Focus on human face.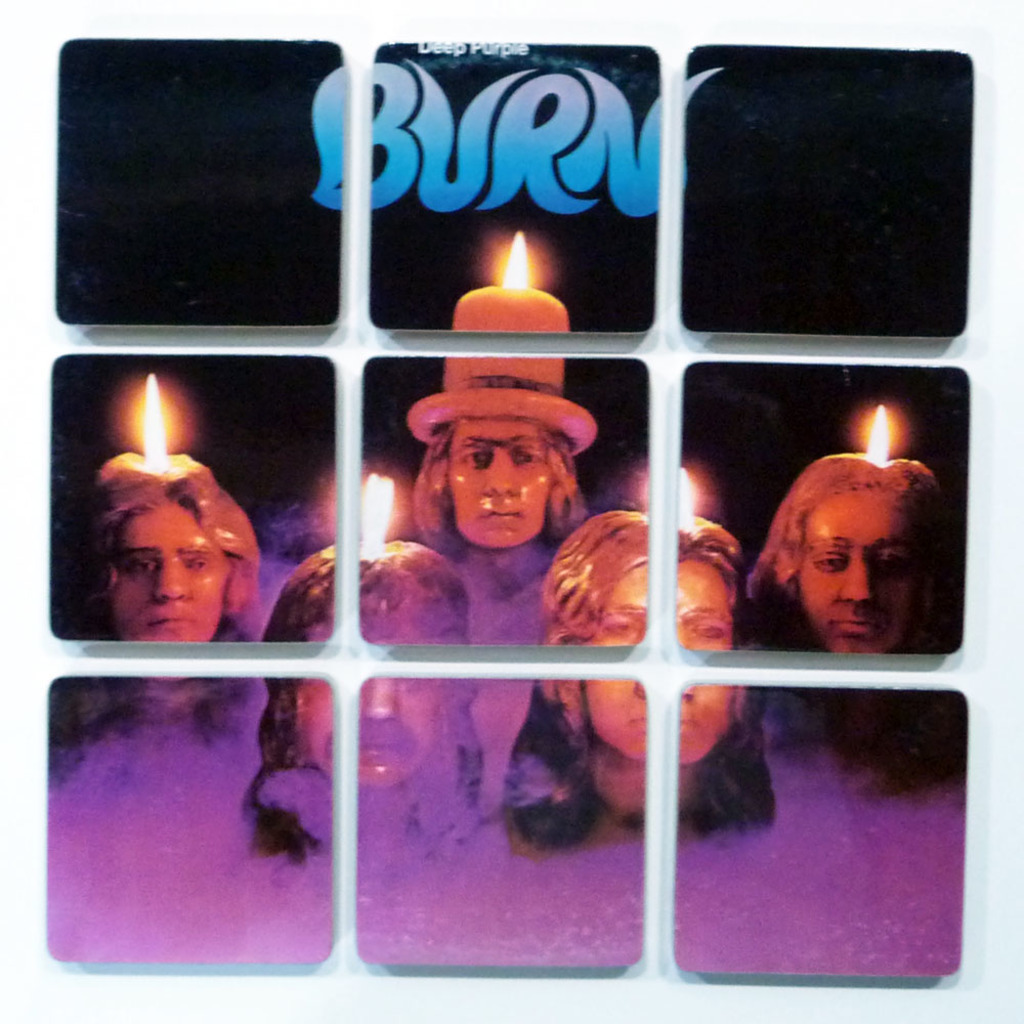
Focused at (x1=103, y1=490, x2=241, y2=681).
